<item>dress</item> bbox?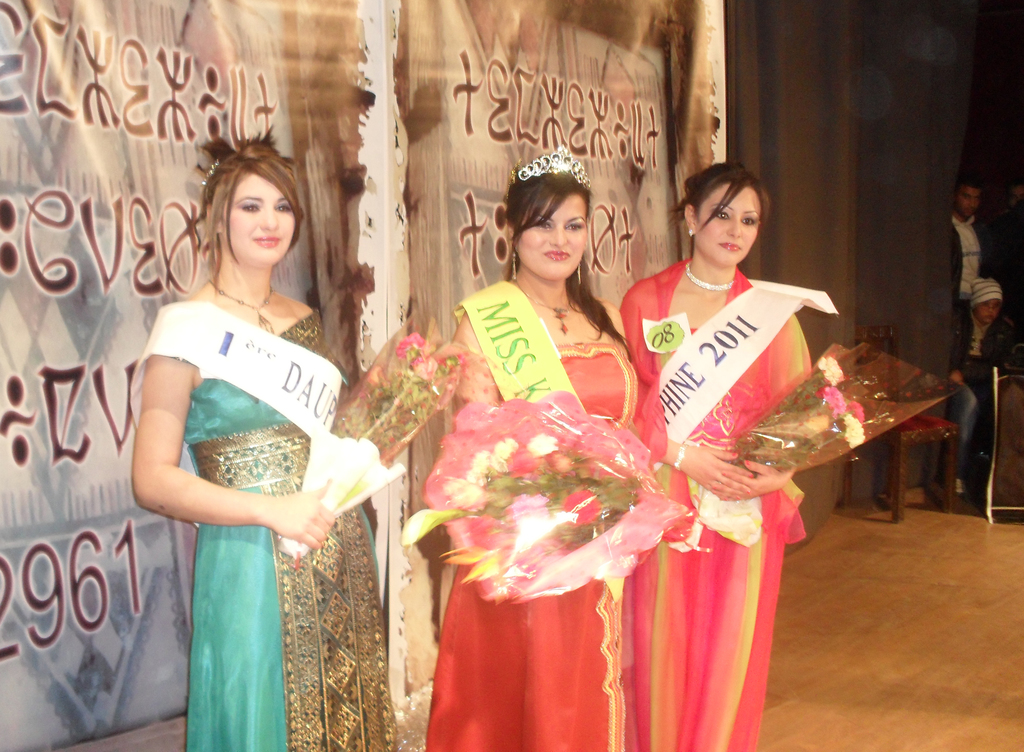
{"left": 422, "top": 339, "right": 623, "bottom": 751}
